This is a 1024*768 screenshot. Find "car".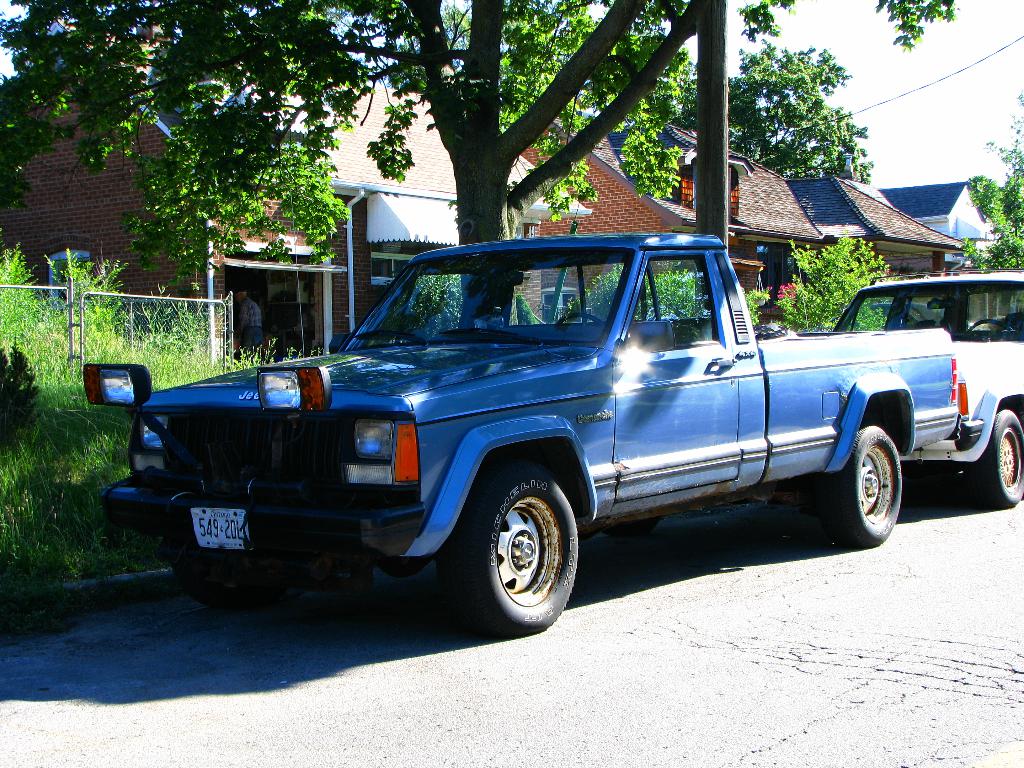
Bounding box: left=81, top=230, right=963, bottom=634.
